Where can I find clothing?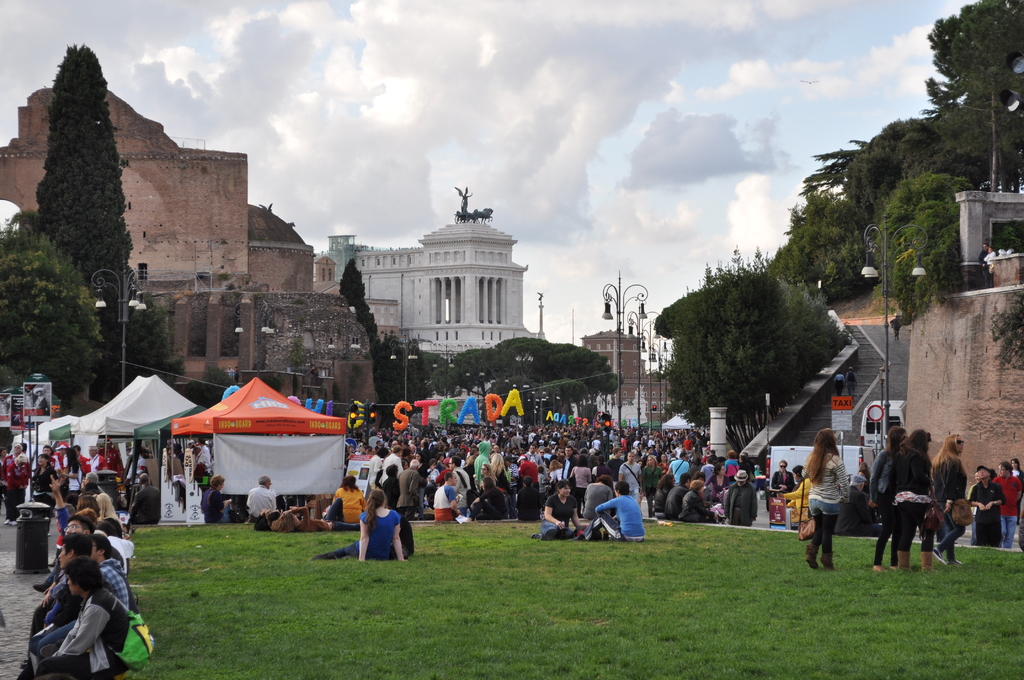
You can find it at (785, 479, 811, 524).
